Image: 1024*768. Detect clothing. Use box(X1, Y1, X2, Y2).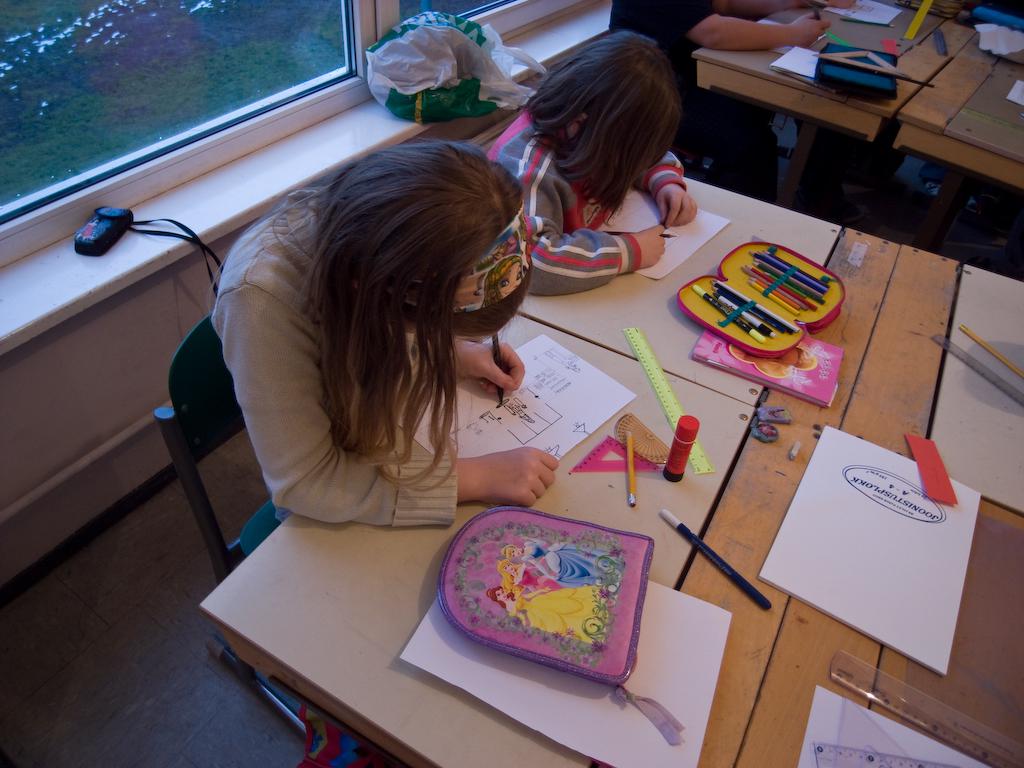
box(203, 183, 456, 528).
